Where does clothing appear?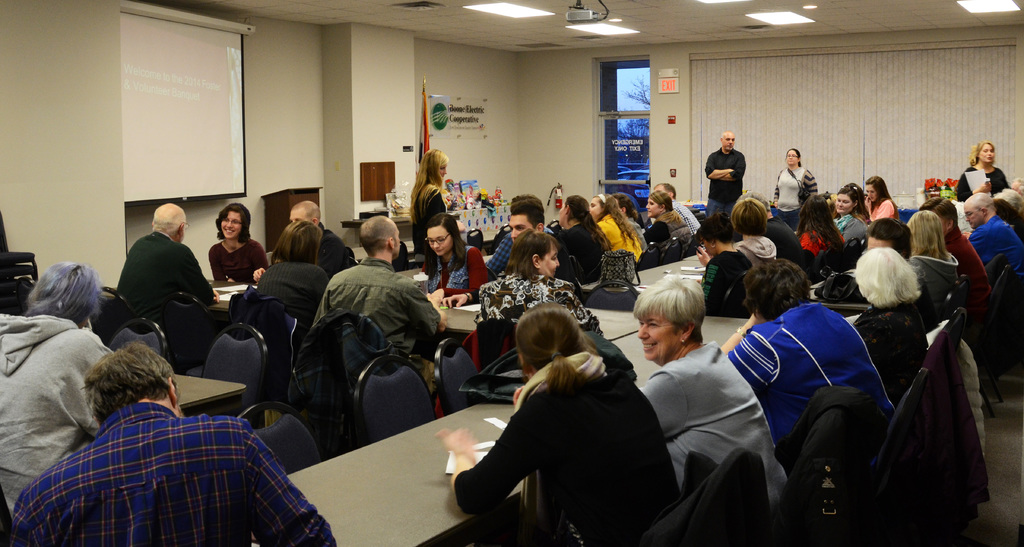
Appears at 420 241 491 297.
